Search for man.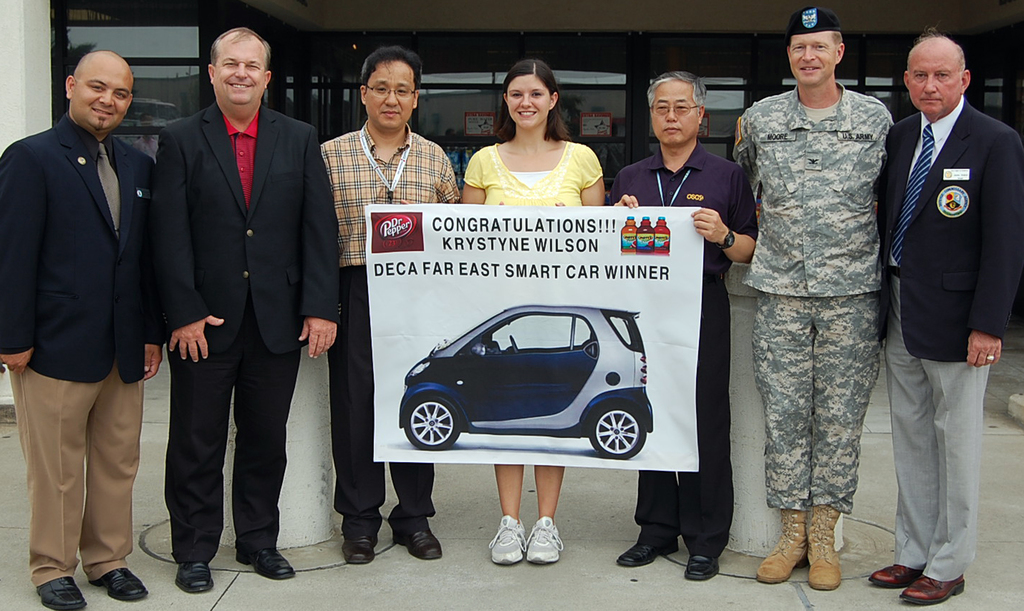
Found at BBox(319, 45, 460, 565).
